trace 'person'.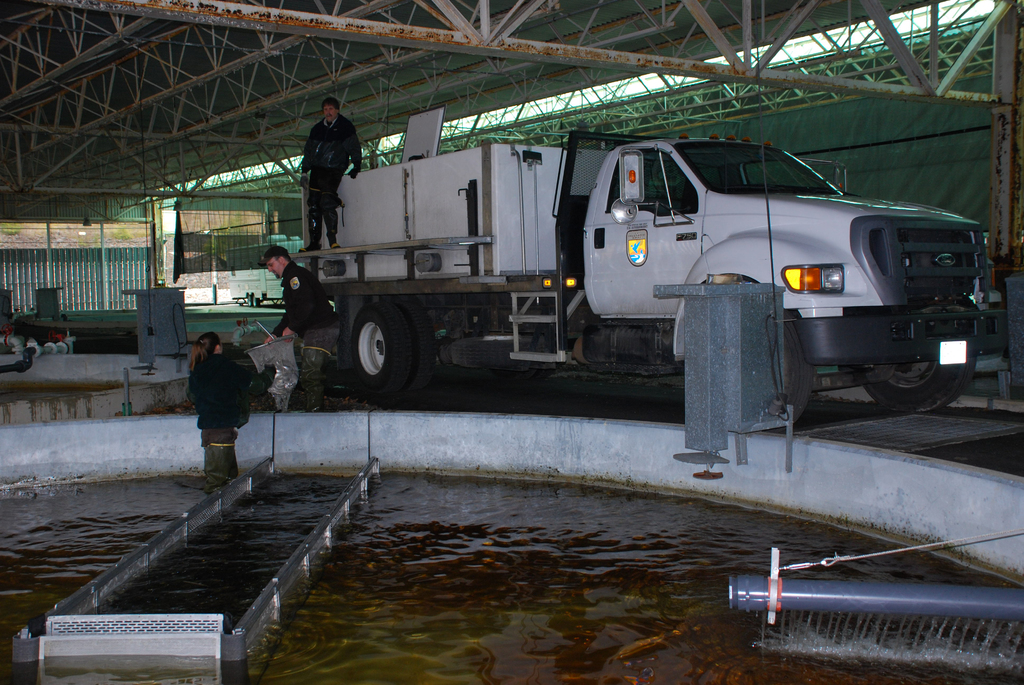
Traced to {"left": 259, "top": 240, "right": 343, "bottom": 357}.
